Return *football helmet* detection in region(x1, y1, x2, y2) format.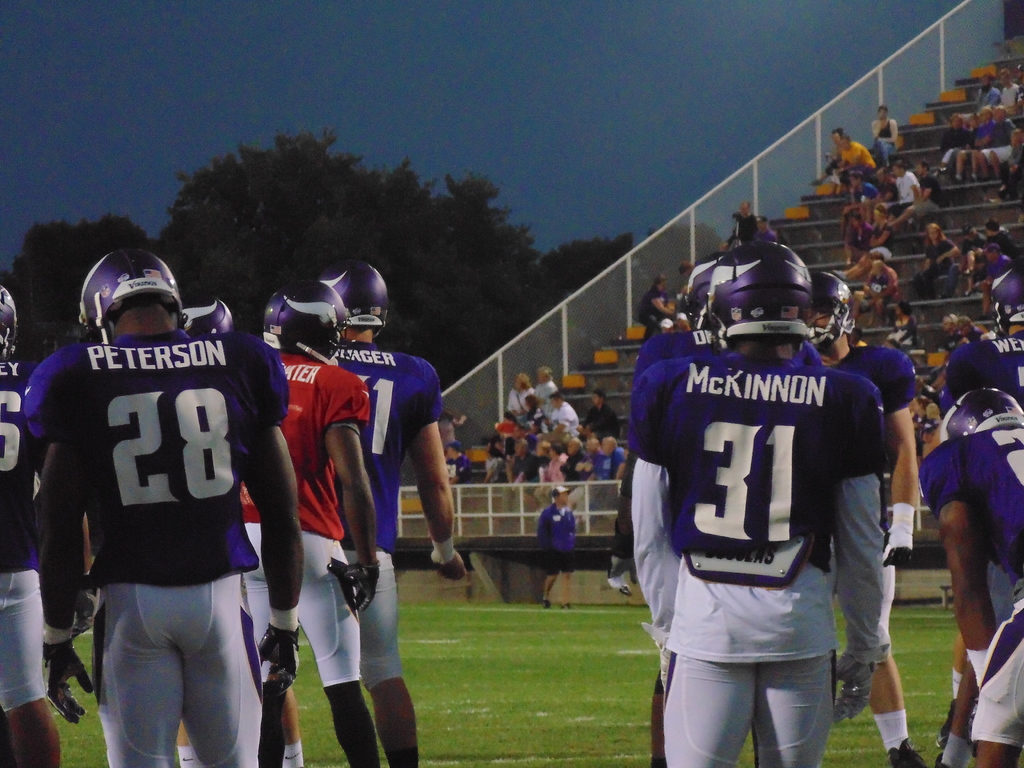
region(78, 252, 186, 344).
